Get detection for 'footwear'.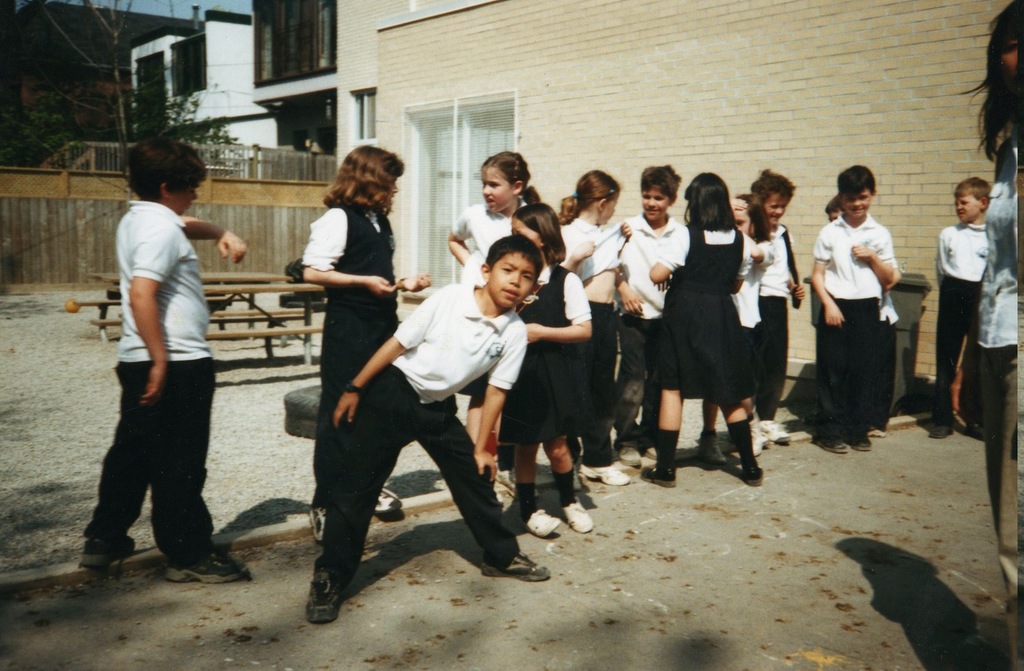
Detection: 563/502/591/531.
